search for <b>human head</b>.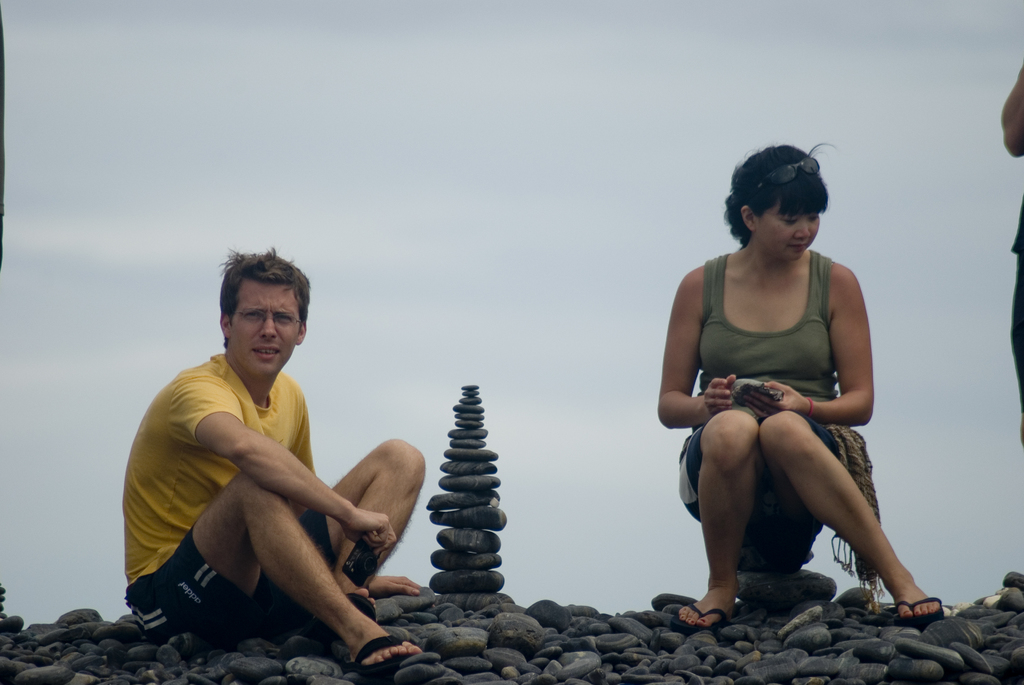
Found at left=197, top=248, right=316, bottom=387.
